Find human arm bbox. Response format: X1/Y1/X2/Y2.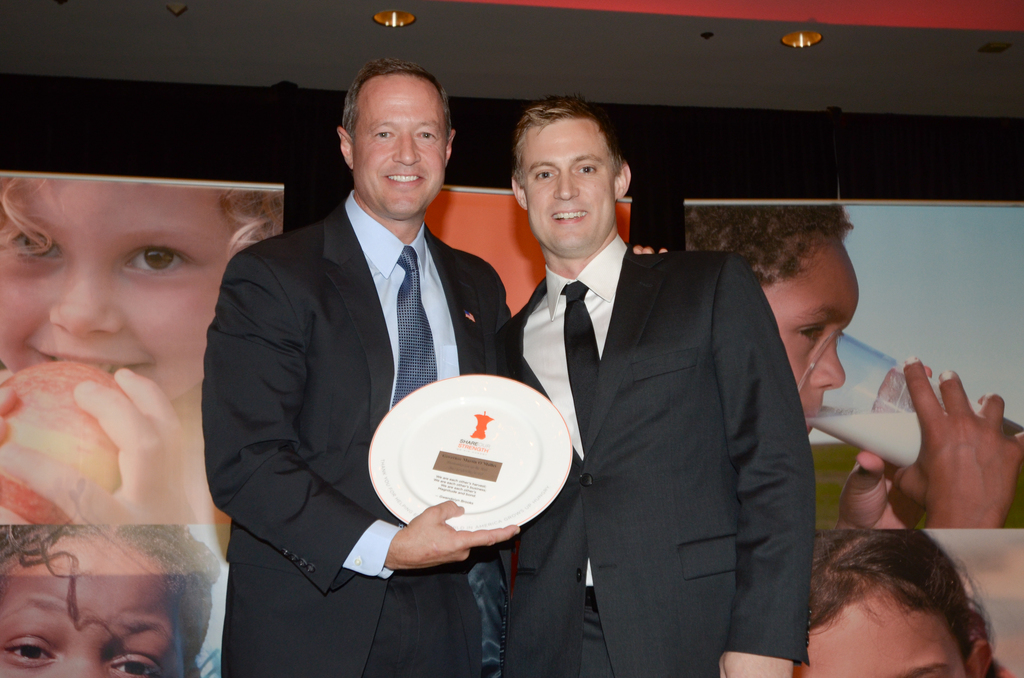
0/357/28/460.
